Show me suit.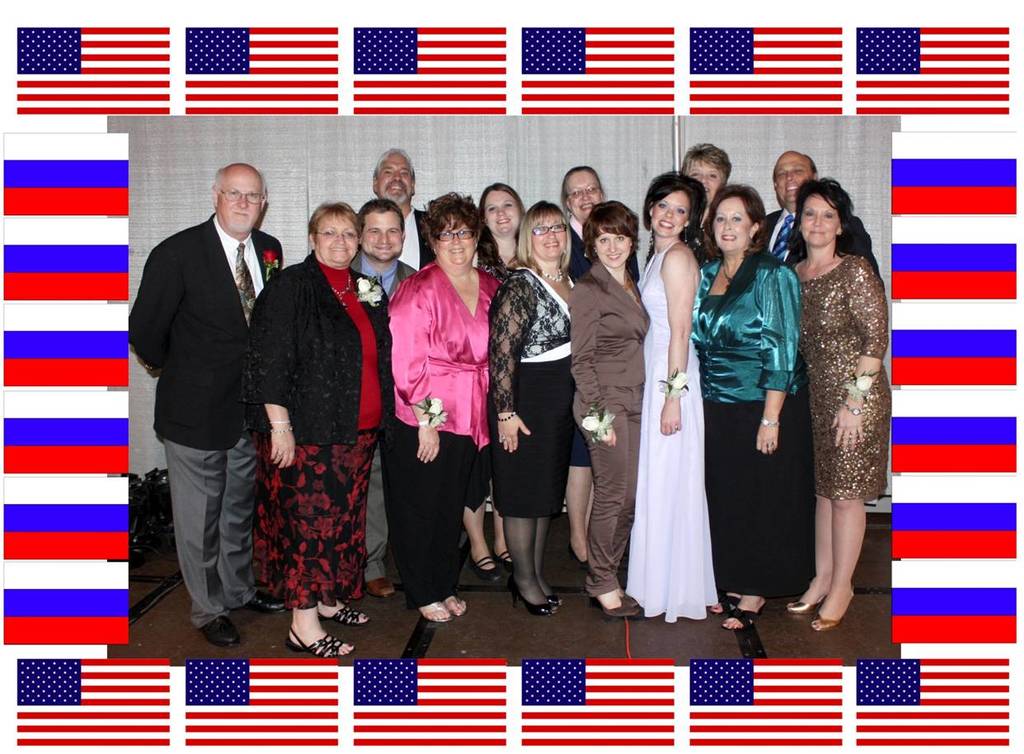
suit is here: 129:213:284:623.
